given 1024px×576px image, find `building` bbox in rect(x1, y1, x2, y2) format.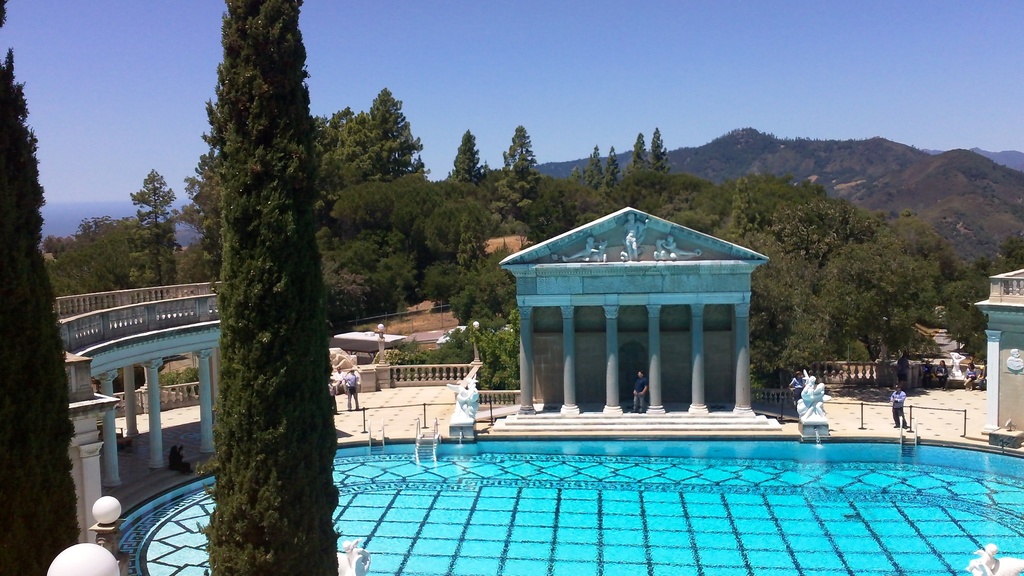
rect(493, 204, 773, 431).
